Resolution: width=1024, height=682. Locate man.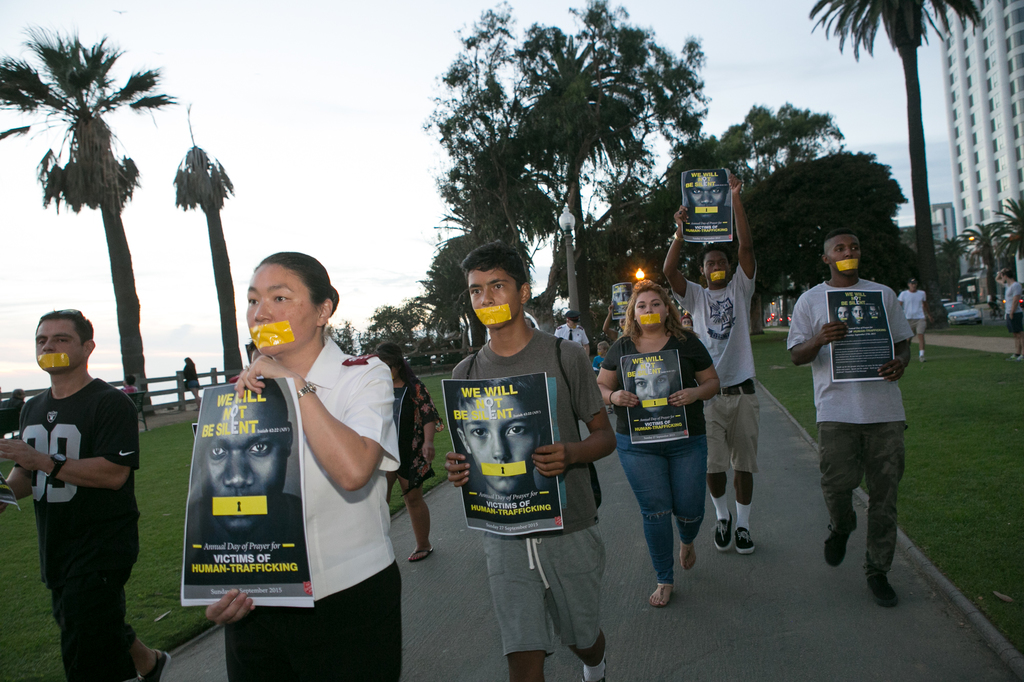
x1=8 y1=282 x2=155 y2=669.
